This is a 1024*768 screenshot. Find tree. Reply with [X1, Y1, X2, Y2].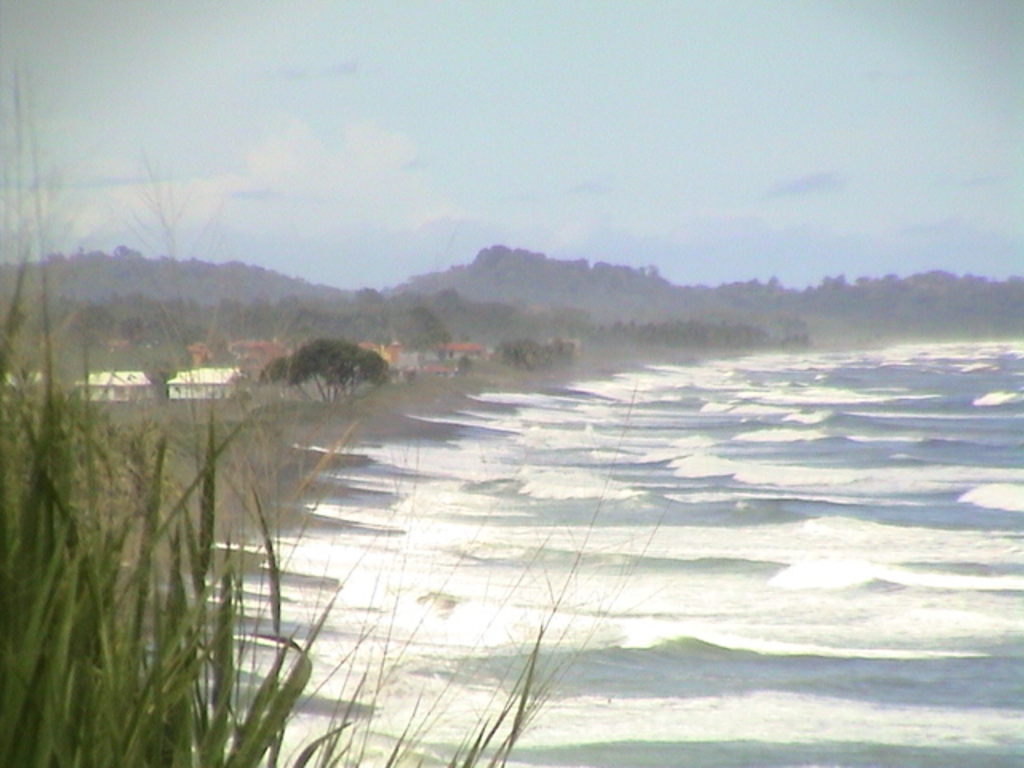
[51, 302, 88, 386].
